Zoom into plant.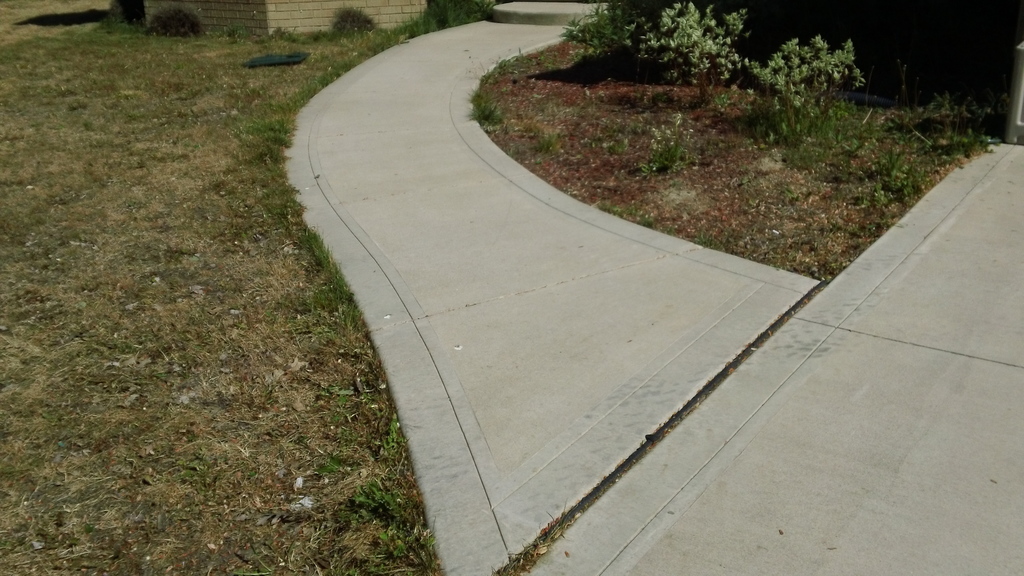
Zoom target: <bbox>756, 33, 860, 117</bbox>.
